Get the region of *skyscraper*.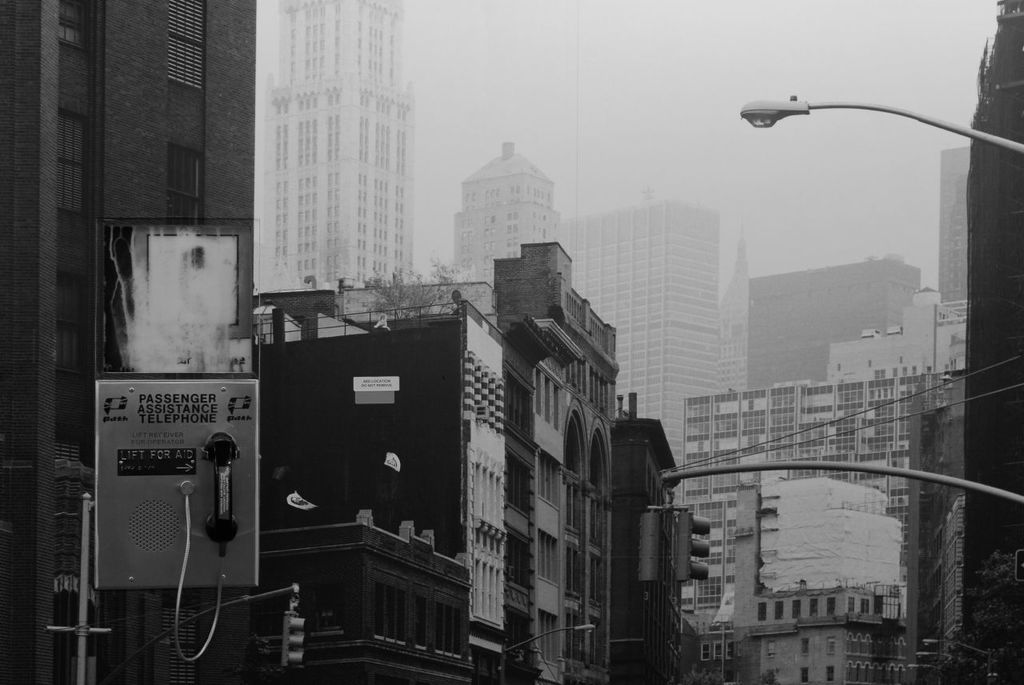
bbox=[965, 0, 1023, 684].
